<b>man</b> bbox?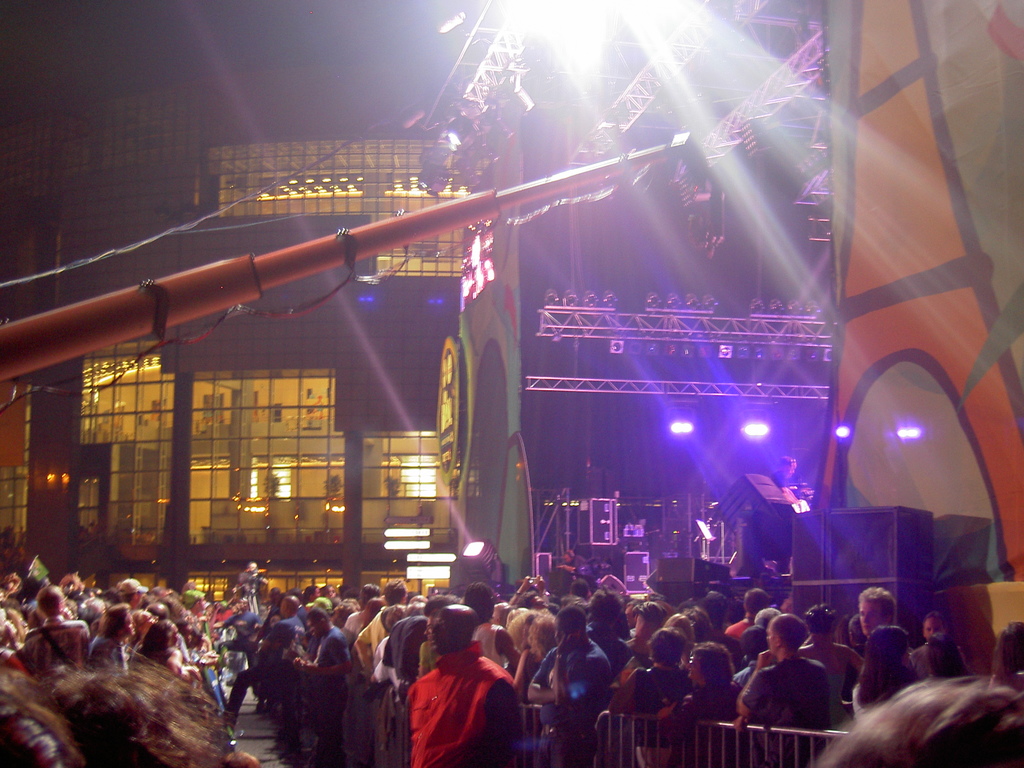
x1=394 y1=596 x2=531 y2=750
